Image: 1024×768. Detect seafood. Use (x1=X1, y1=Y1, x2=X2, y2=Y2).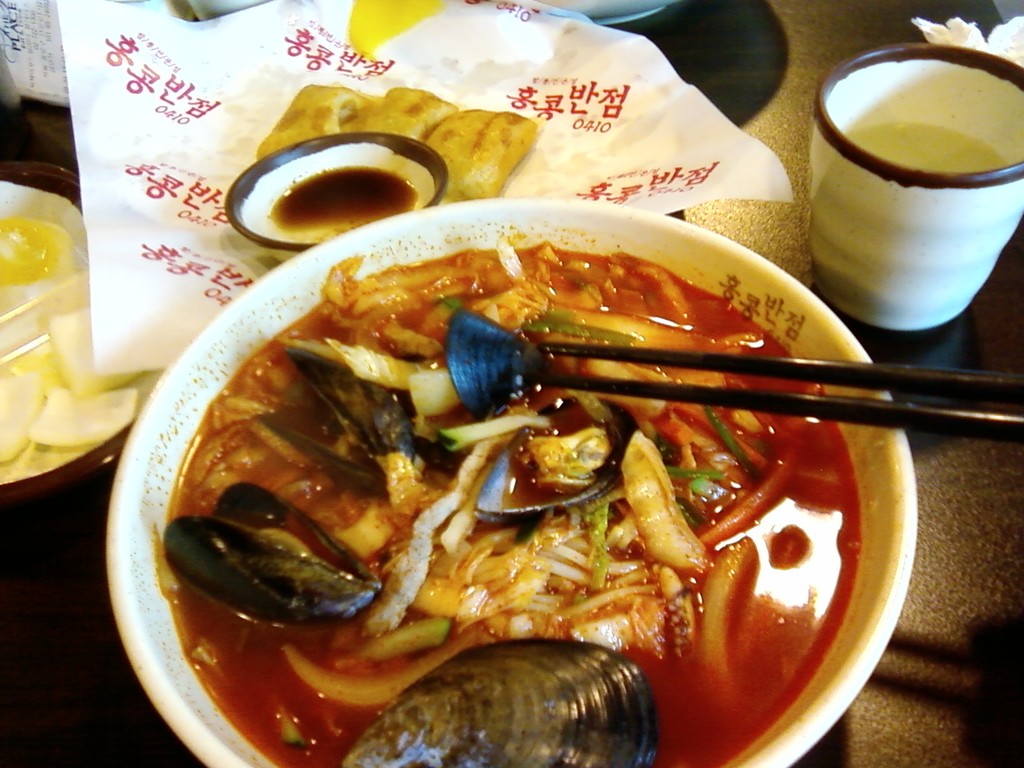
(x1=159, y1=236, x2=858, y2=767).
